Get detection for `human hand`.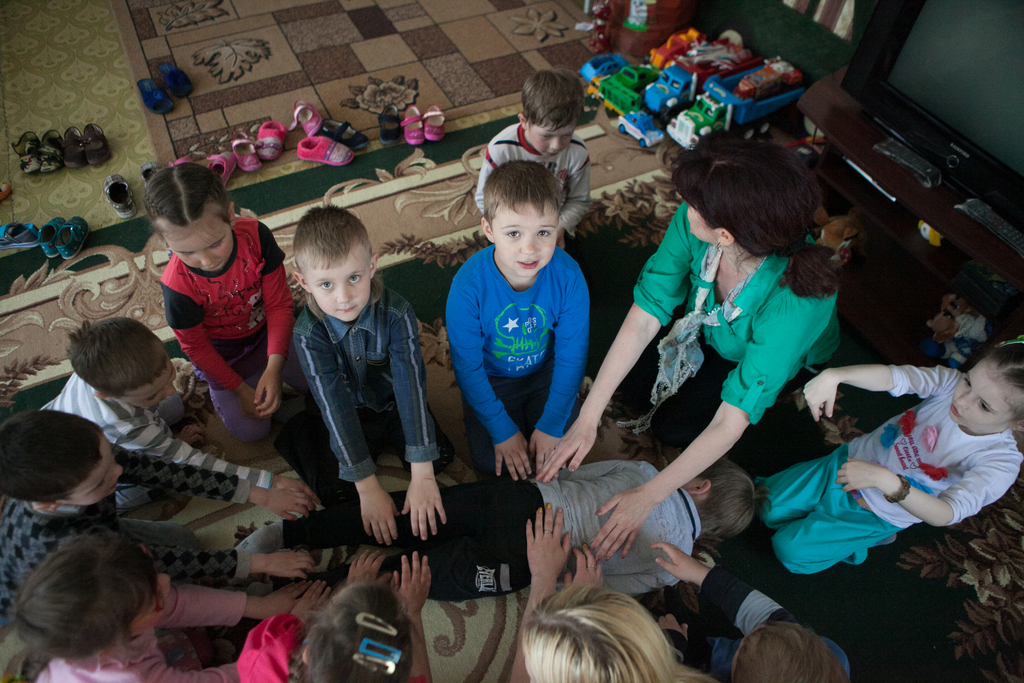
Detection: [260,583,302,612].
